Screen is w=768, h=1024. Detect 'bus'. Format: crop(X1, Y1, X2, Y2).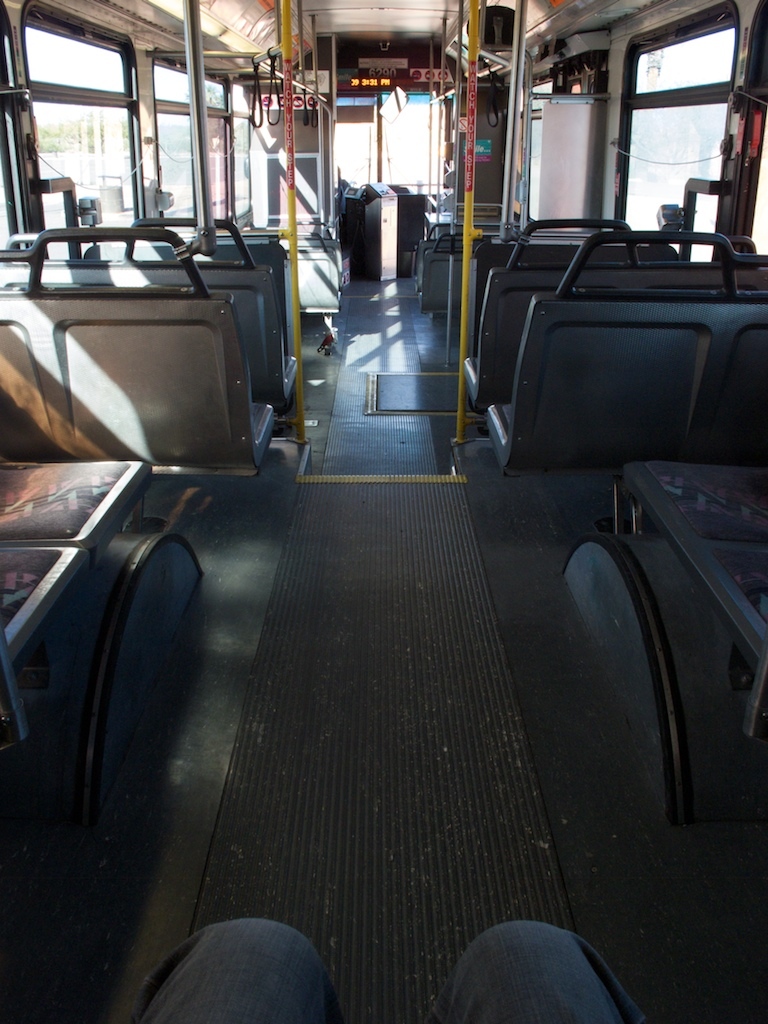
crop(0, 0, 765, 1023).
